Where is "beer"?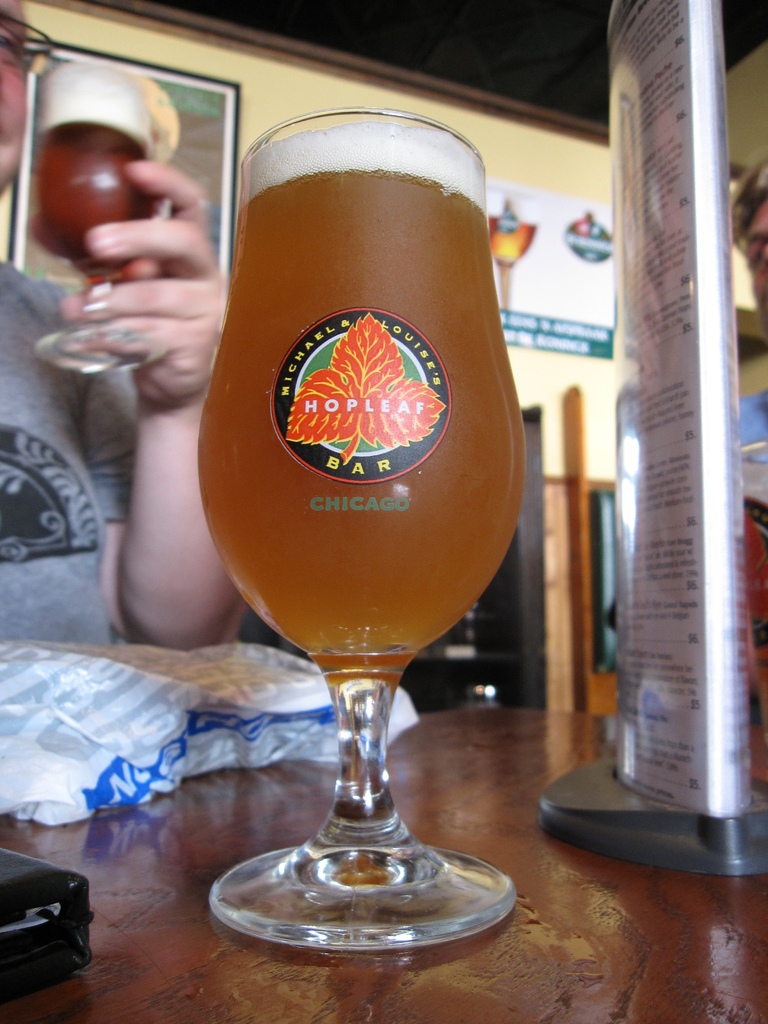
box=[38, 75, 169, 297].
